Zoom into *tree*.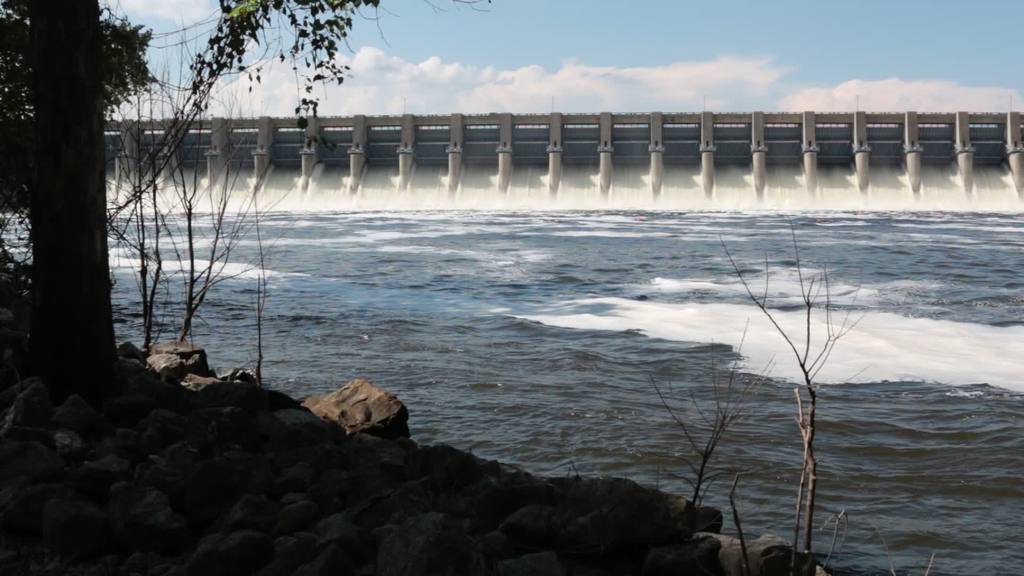
Zoom target: {"left": 708, "top": 212, "right": 874, "bottom": 575}.
